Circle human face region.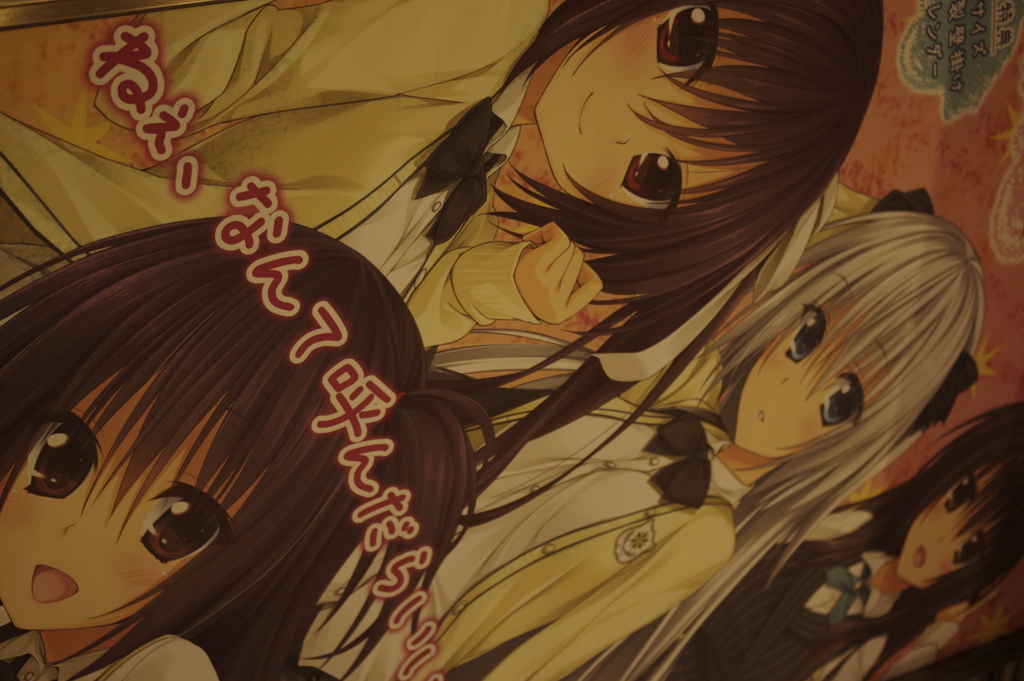
Region: x1=735 y1=272 x2=930 y2=459.
